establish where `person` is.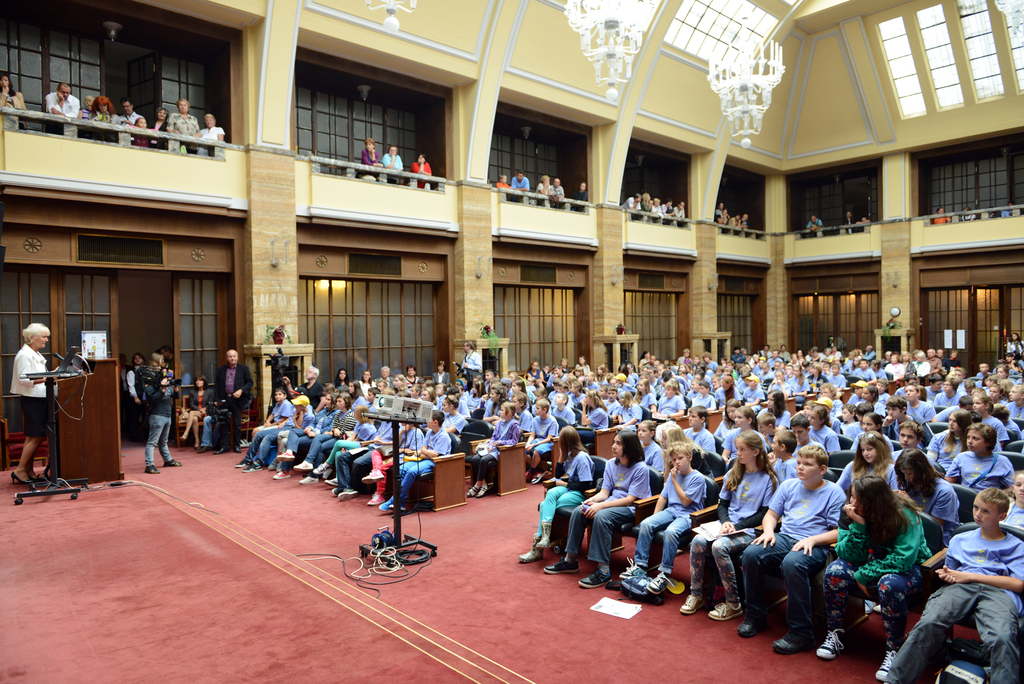
Established at l=404, t=151, r=434, b=186.
